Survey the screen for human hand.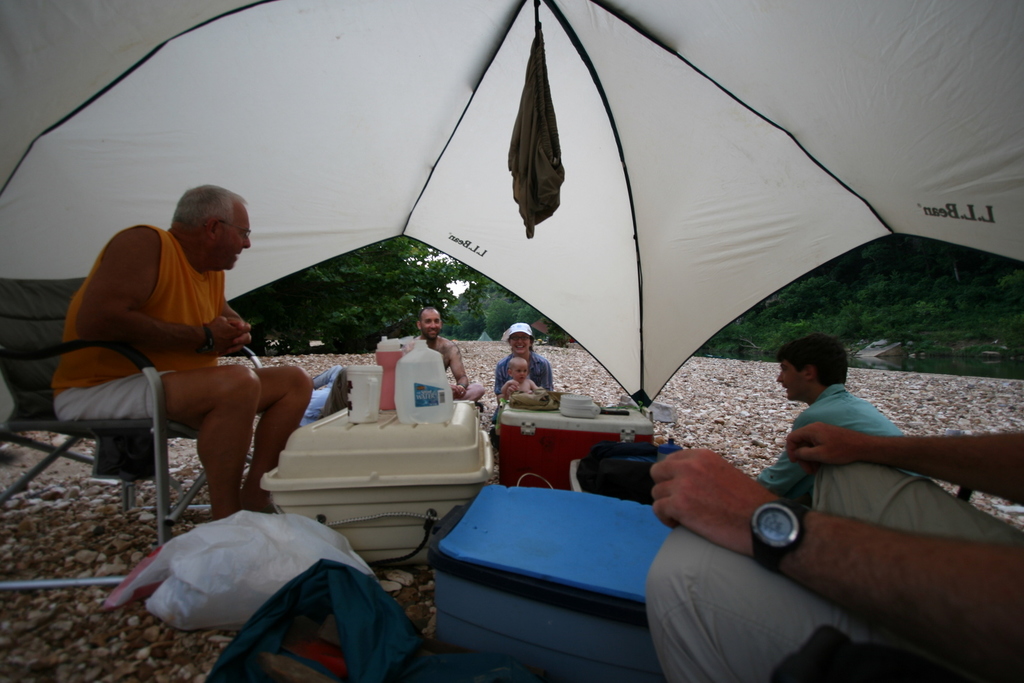
Survey found: {"left": 206, "top": 313, "right": 243, "bottom": 357}.
